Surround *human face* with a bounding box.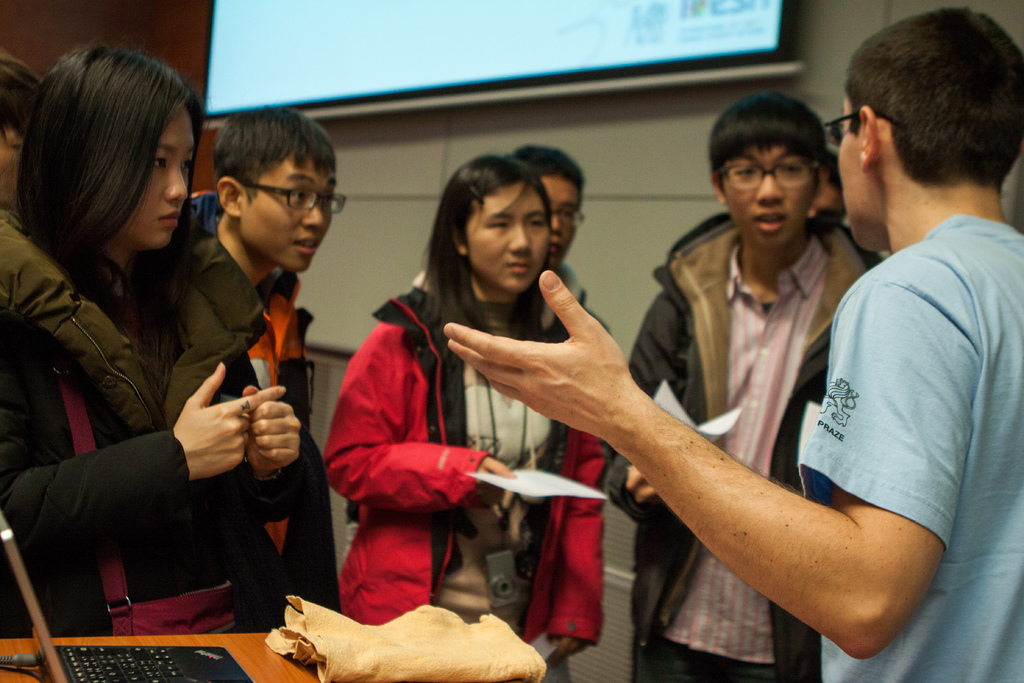
box=[804, 151, 859, 233].
